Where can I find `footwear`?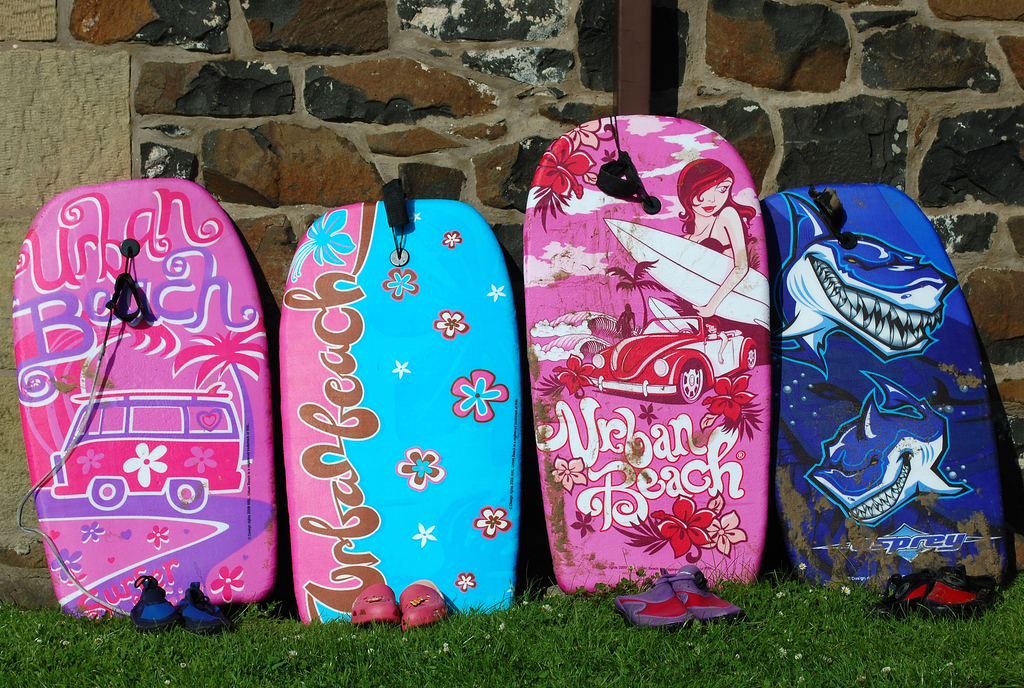
You can find it at 614 580 694 637.
